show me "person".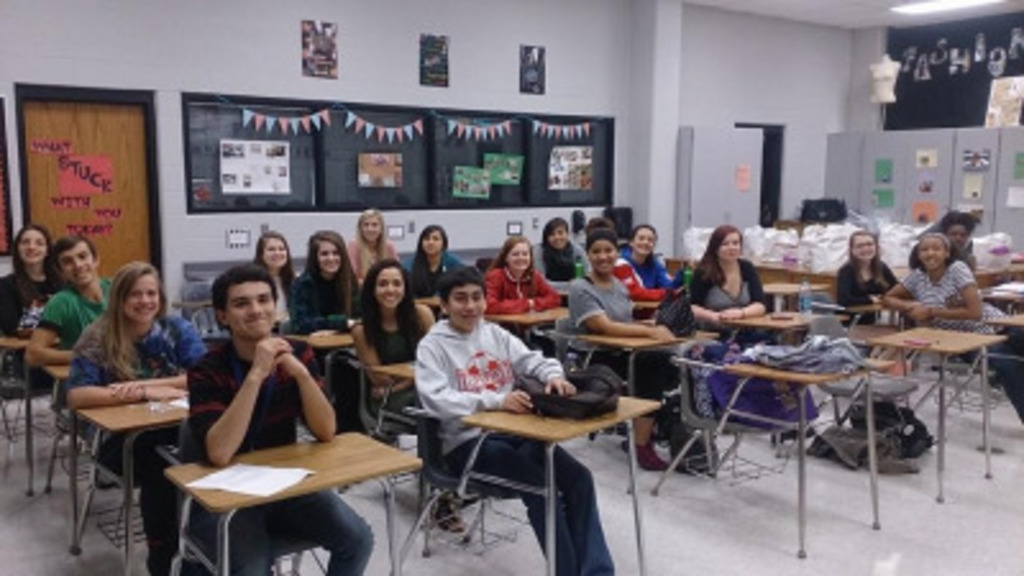
"person" is here: <region>182, 264, 376, 573</region>.
